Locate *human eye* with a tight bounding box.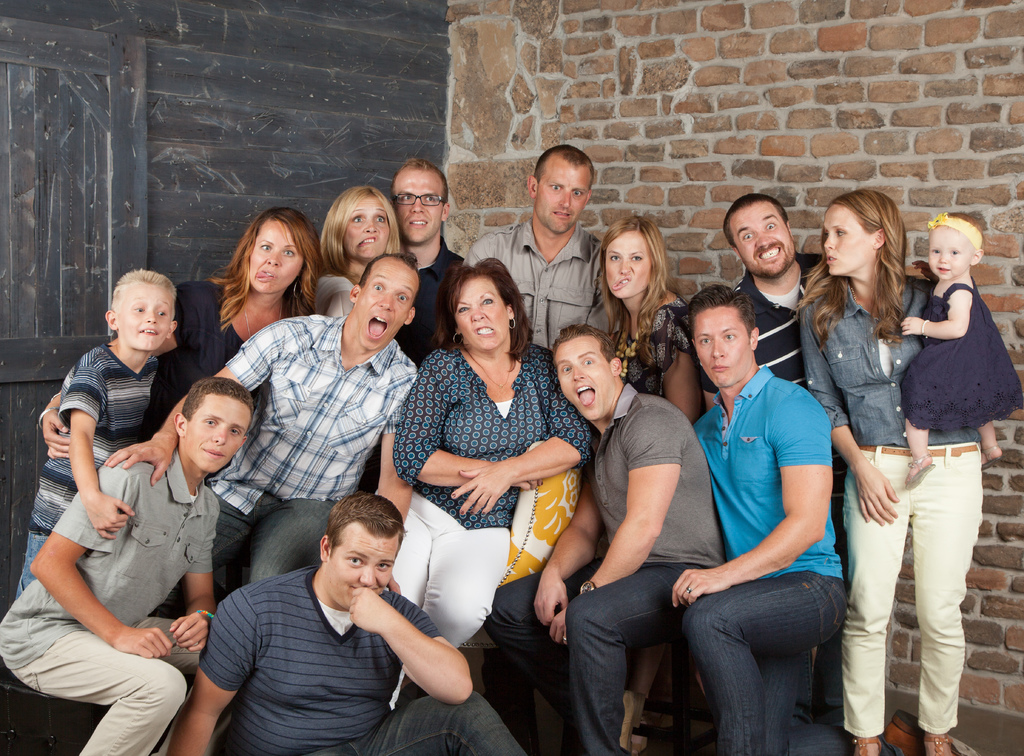
{"left": 742, "top": 230, "right": 755, "bottom": 241}.
